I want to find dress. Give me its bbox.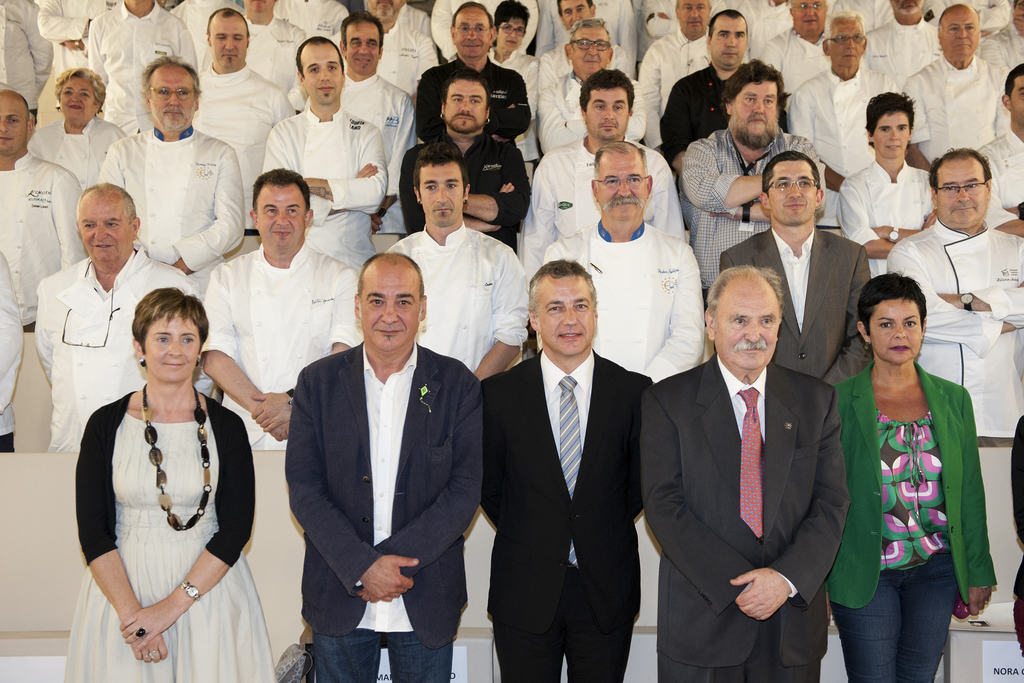
pyautogui.locateOnScreen(60, 422, 275, 682).
